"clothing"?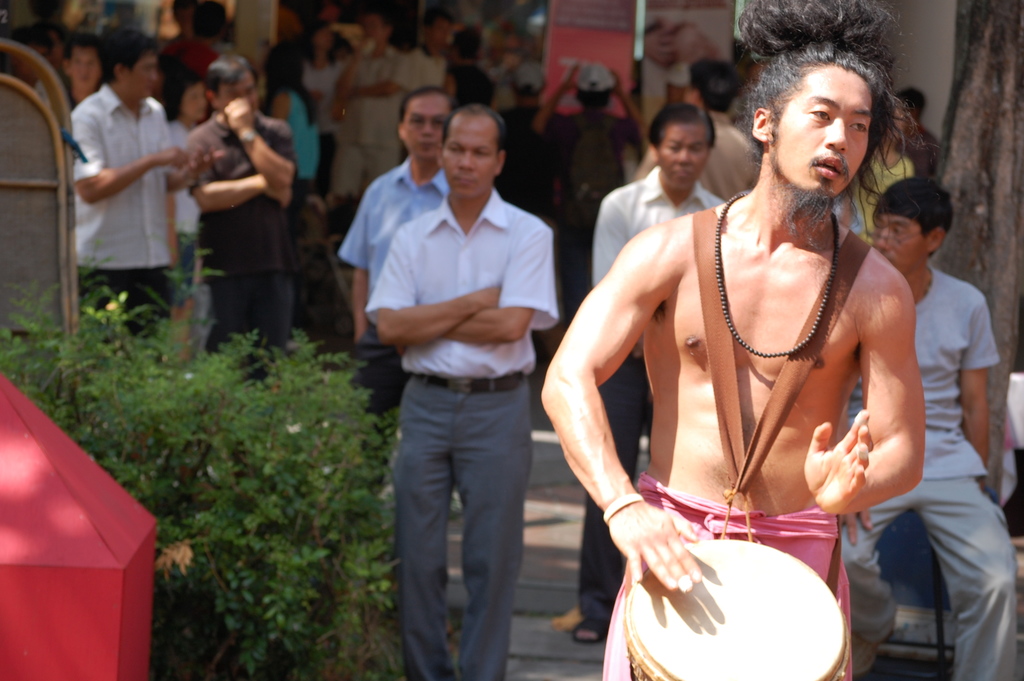
837,265,1021,680
